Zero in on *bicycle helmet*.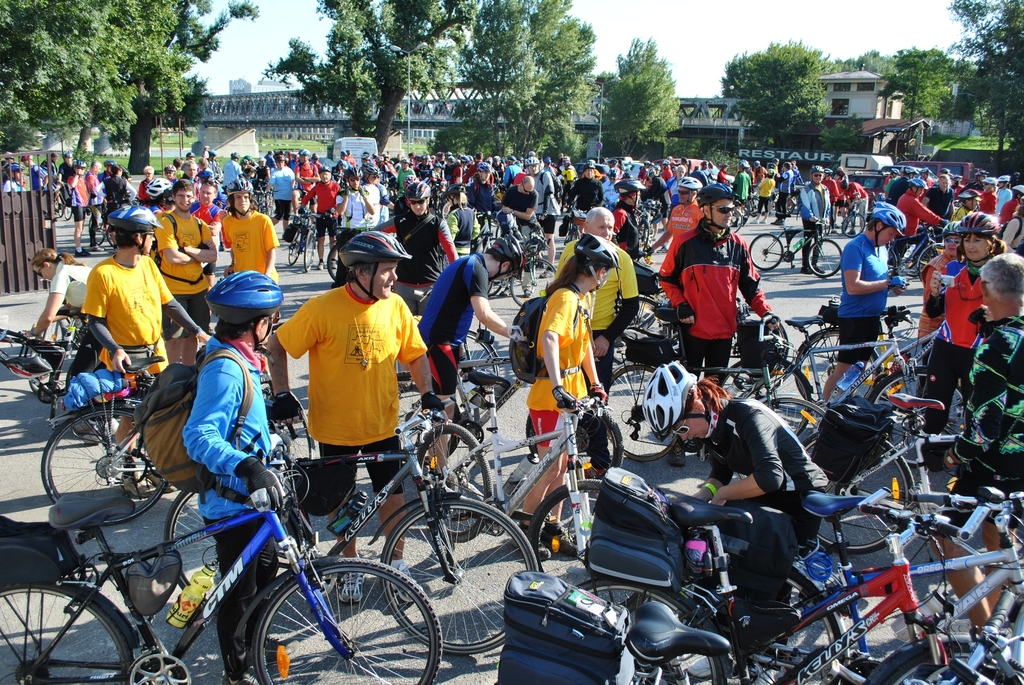
Zeroed in: (x1=577, y1=231, x2=619, y2=282).
